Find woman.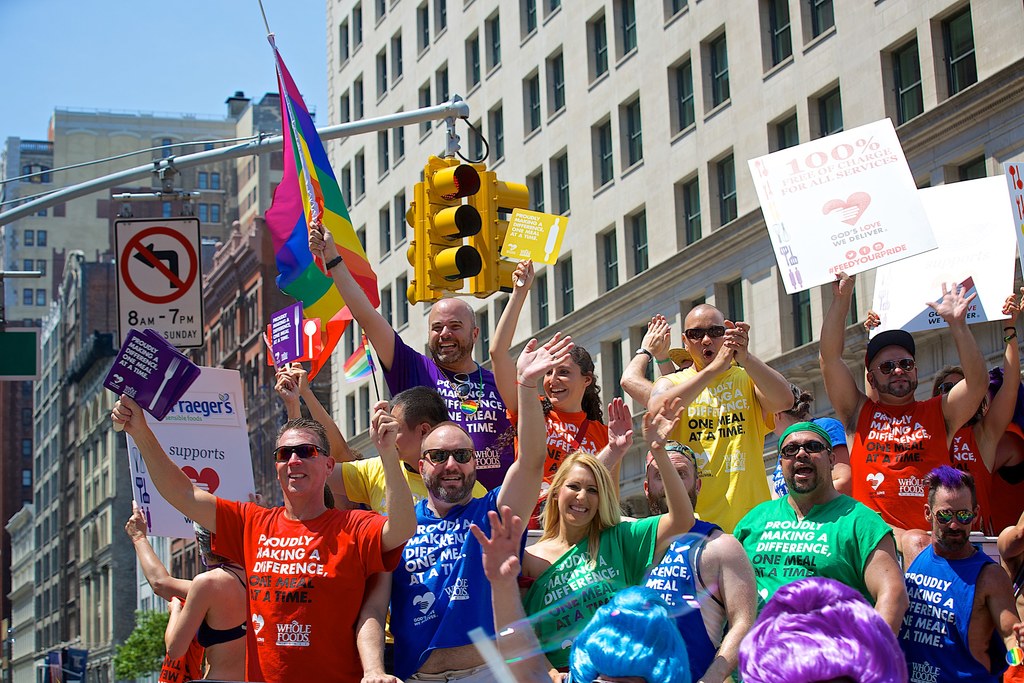
locate(929, 287, 1021, 527).
